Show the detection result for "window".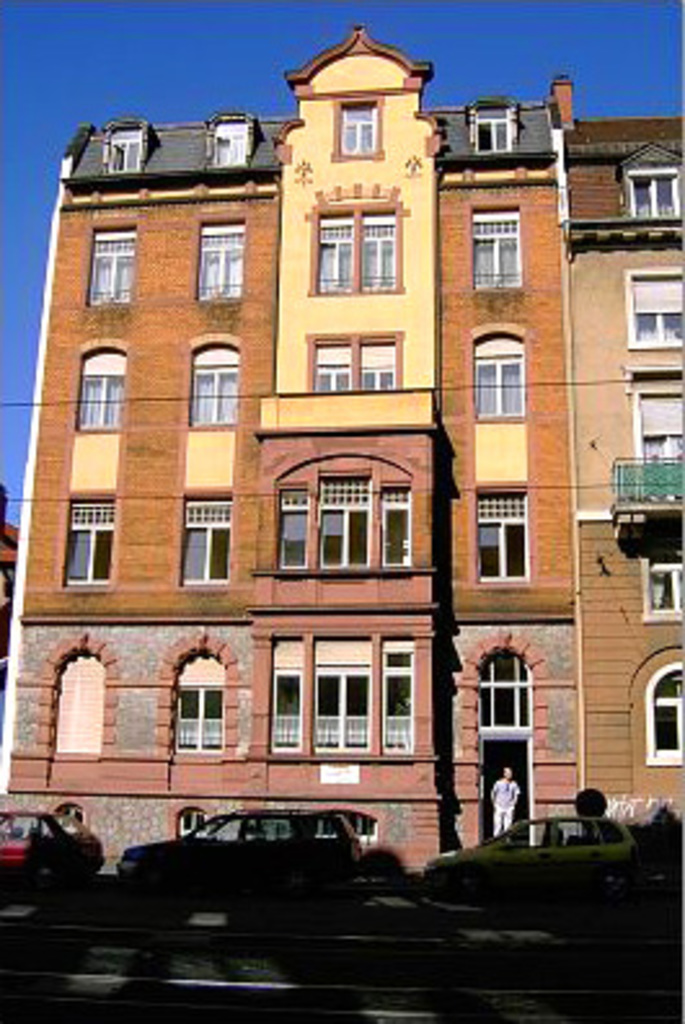
box(80, 347, 129, 427).
